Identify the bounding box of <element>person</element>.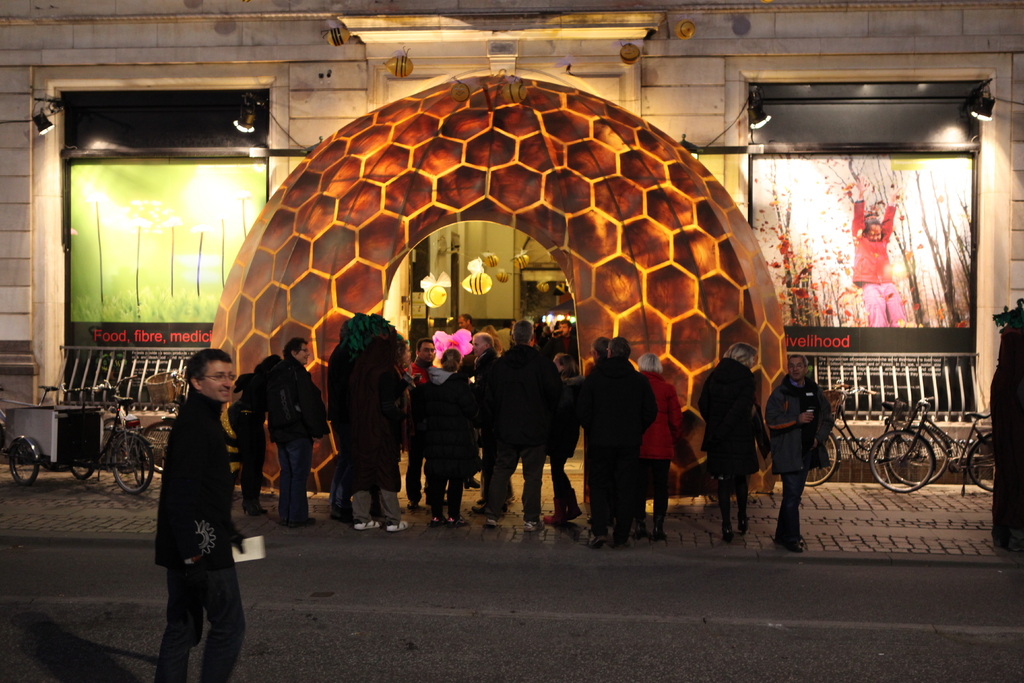
[463, 335, 513, 513].
